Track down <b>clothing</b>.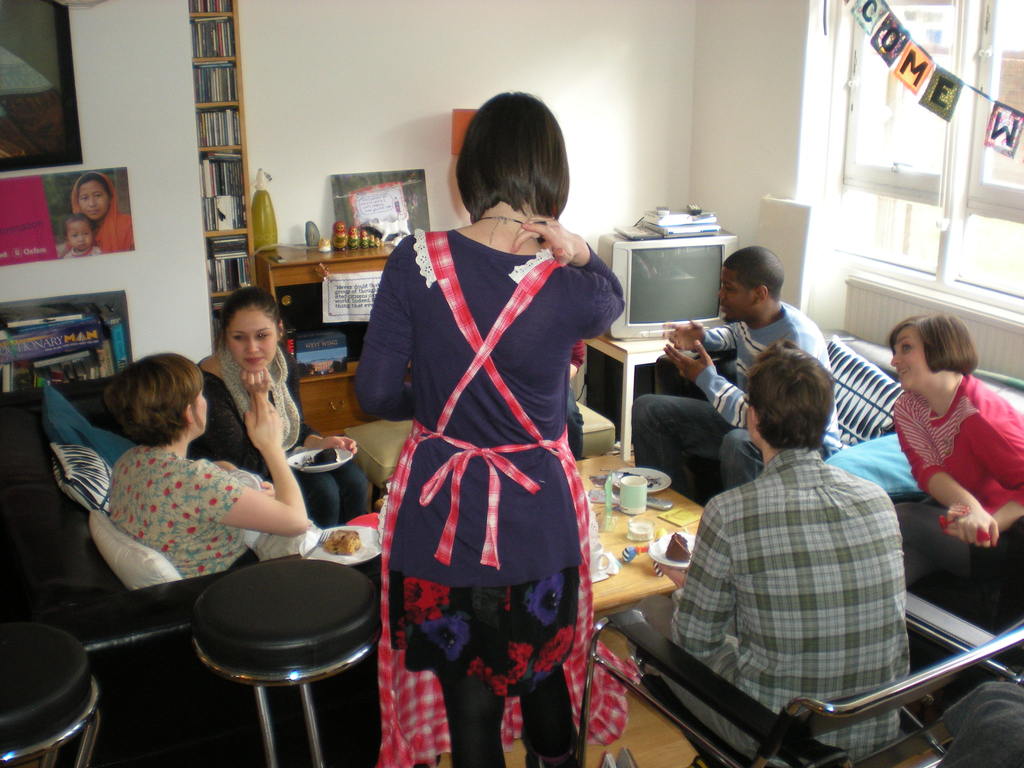
Tracked to pyautogui.locateOnScreen(823, 372, 1023, 515).
